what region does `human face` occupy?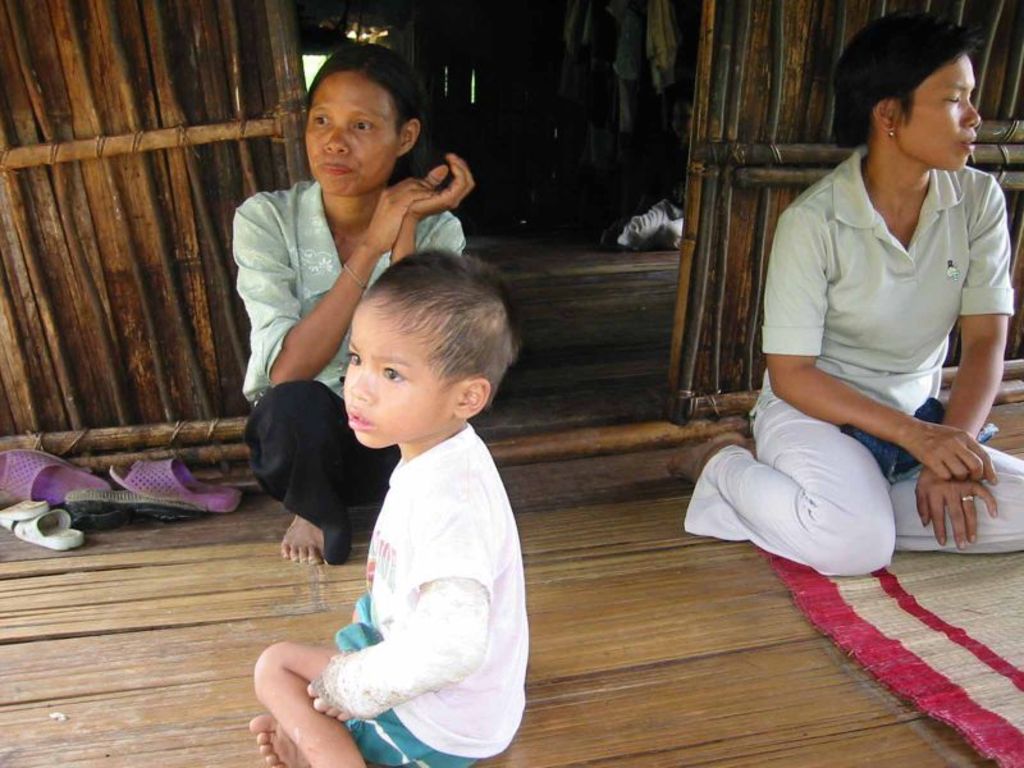
890,56,982,172.
